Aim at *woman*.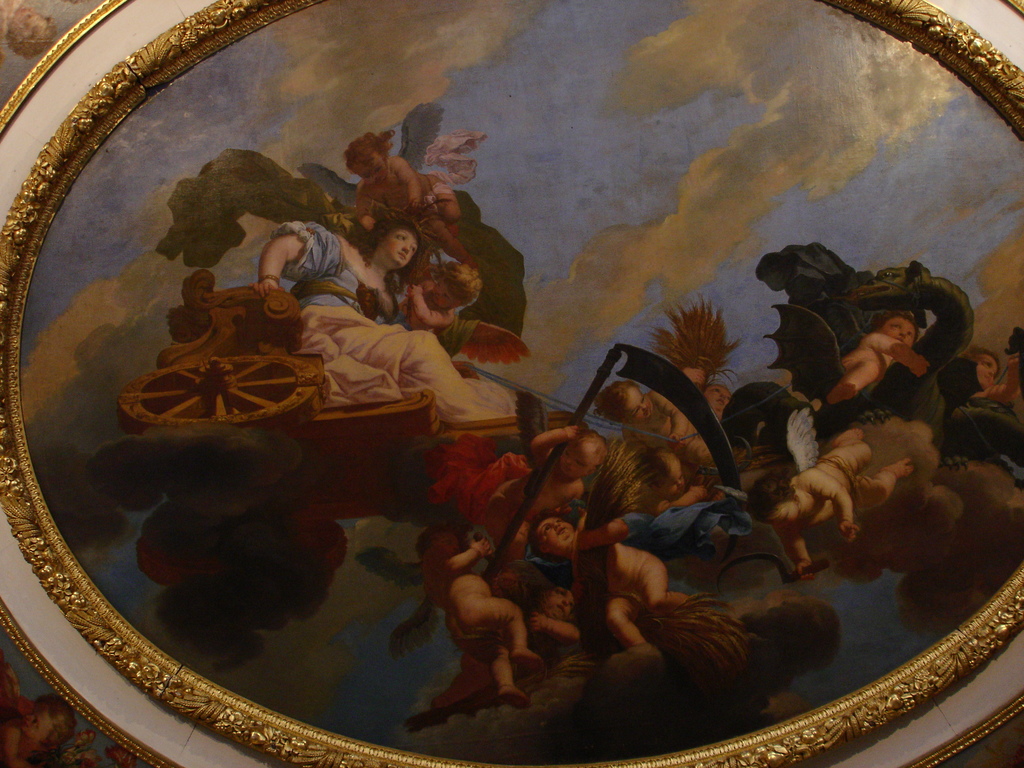
Aimed at locate(227, 226, 545, 426).
